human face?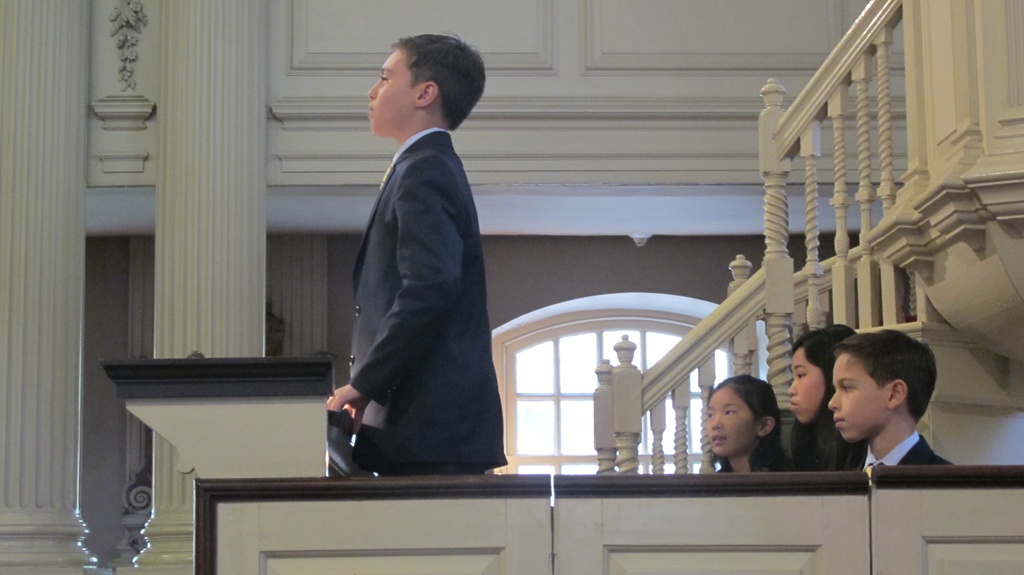
(left=824, top=350, right=898, bottom=444)
